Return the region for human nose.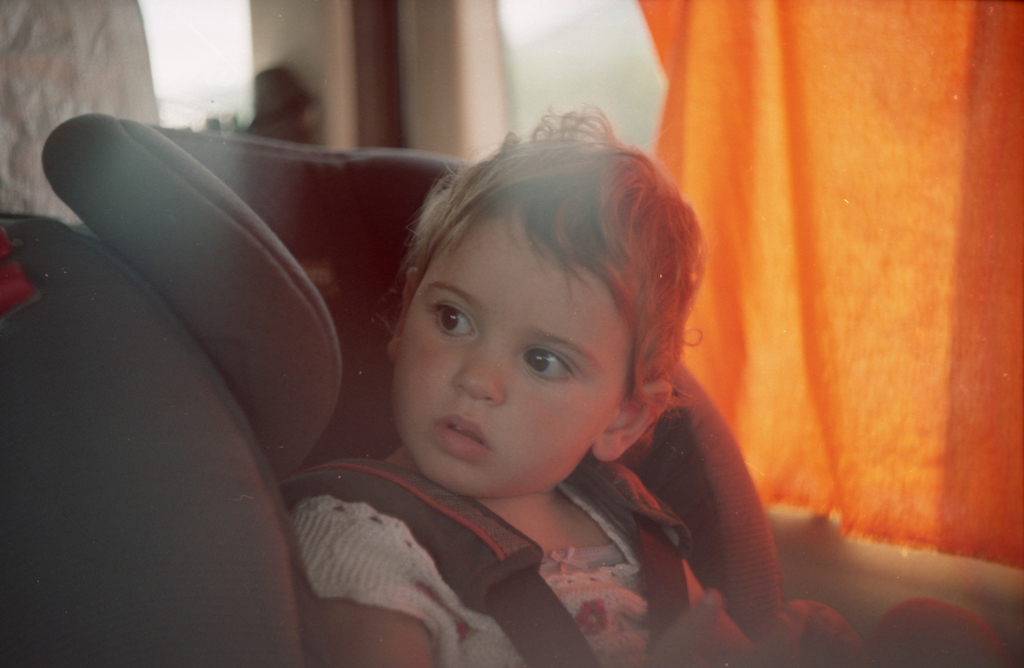
rect(452, 333, 504, 406).
